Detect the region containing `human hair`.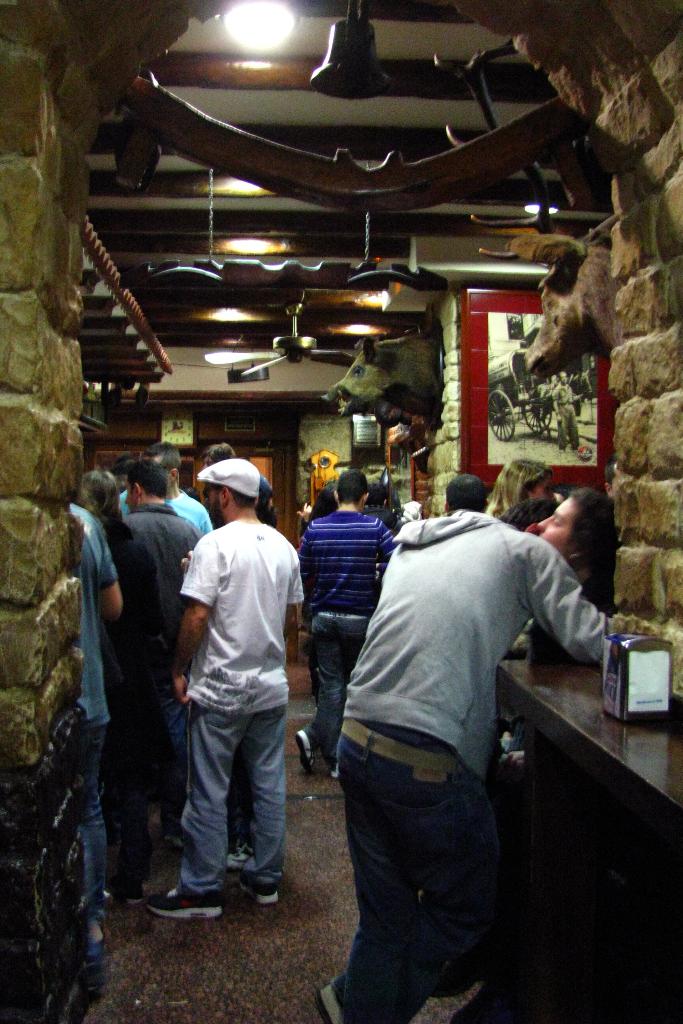
141 440 183 478.
